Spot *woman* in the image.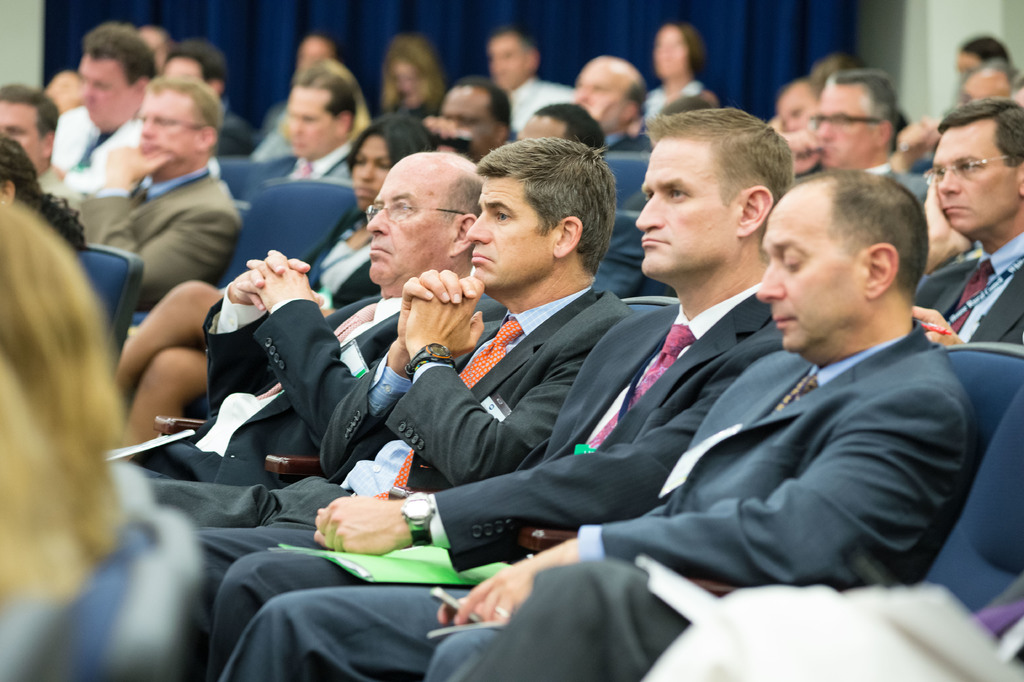
*woman* found at (left=646, top=22, right=721, bottom=115).
